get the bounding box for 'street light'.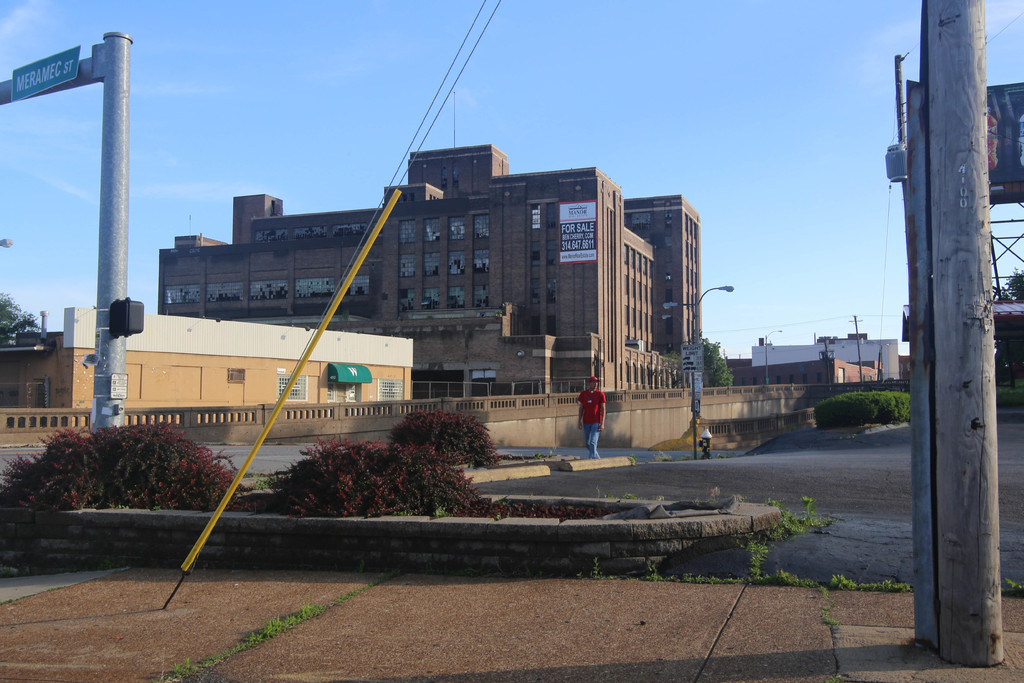
(764,325,782,384).
